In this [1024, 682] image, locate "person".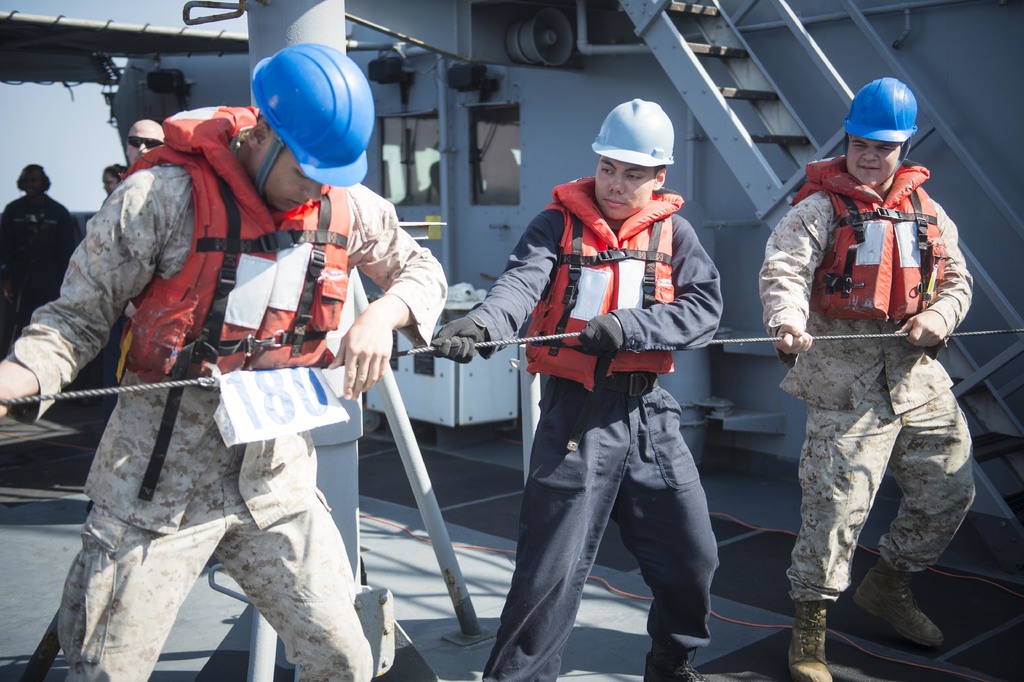
Bounding box: {"x1": 117, "y1": 112, "x2": 163, "y2": 382}.
